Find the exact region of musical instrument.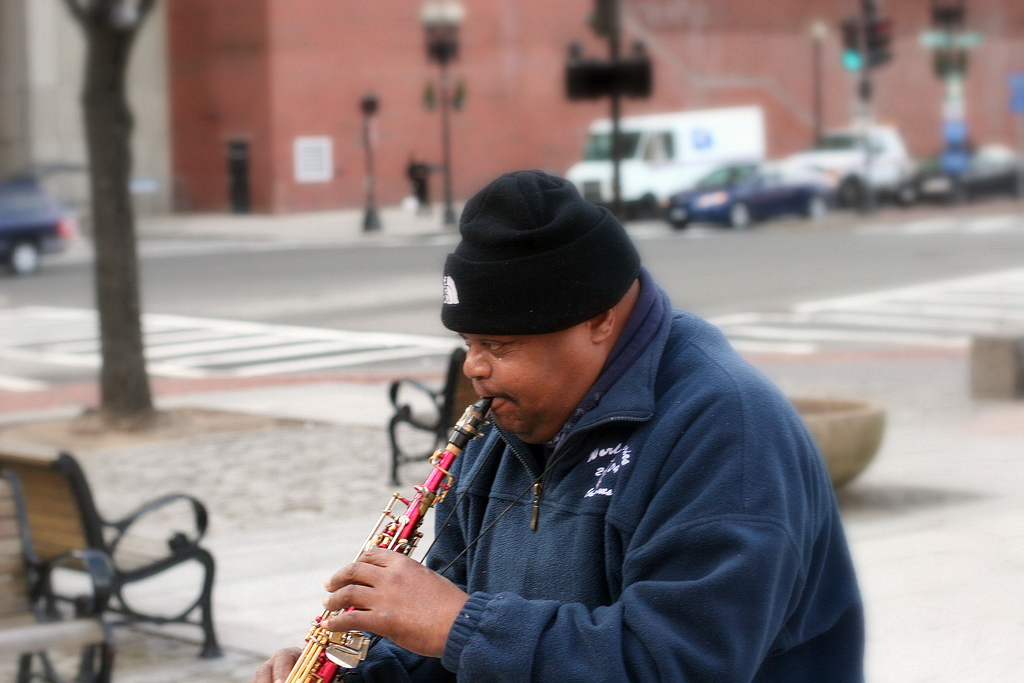
Exact region: <box>275,397,494,682</box>.
